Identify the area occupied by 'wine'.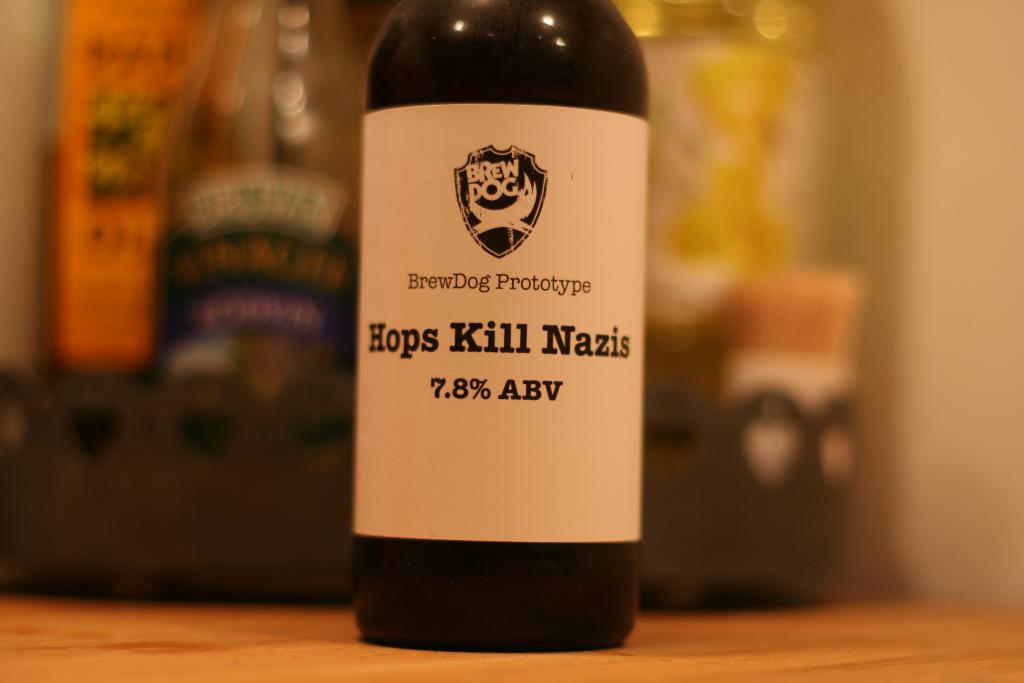
Area: crop(360, 0, 649, 651).
